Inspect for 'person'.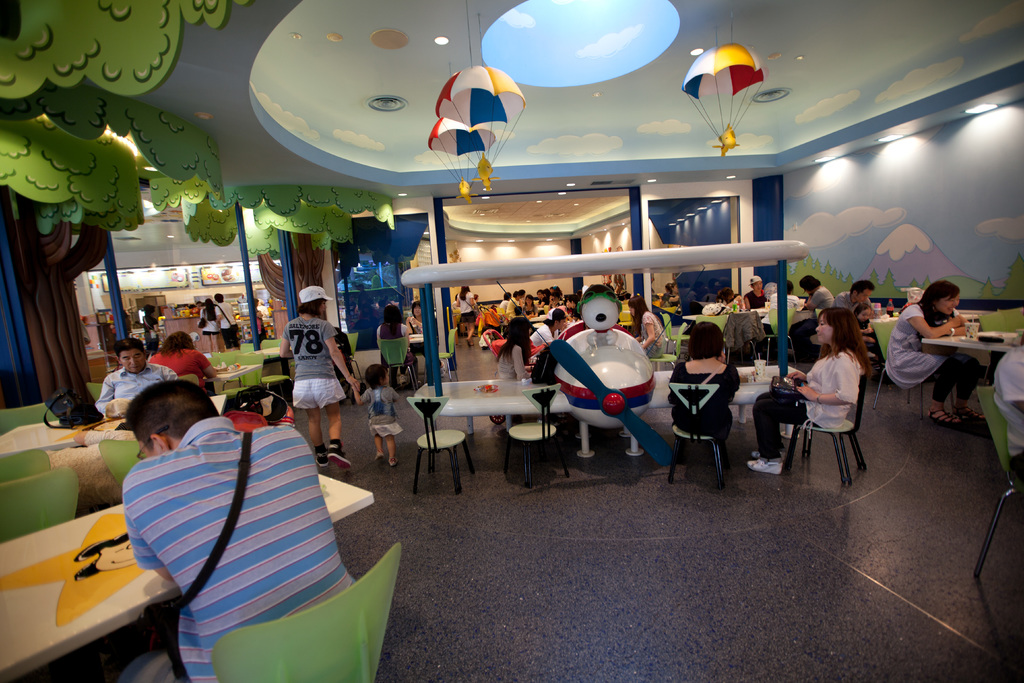
Inspection: left=454, top=284, right=476, bottom=347.
